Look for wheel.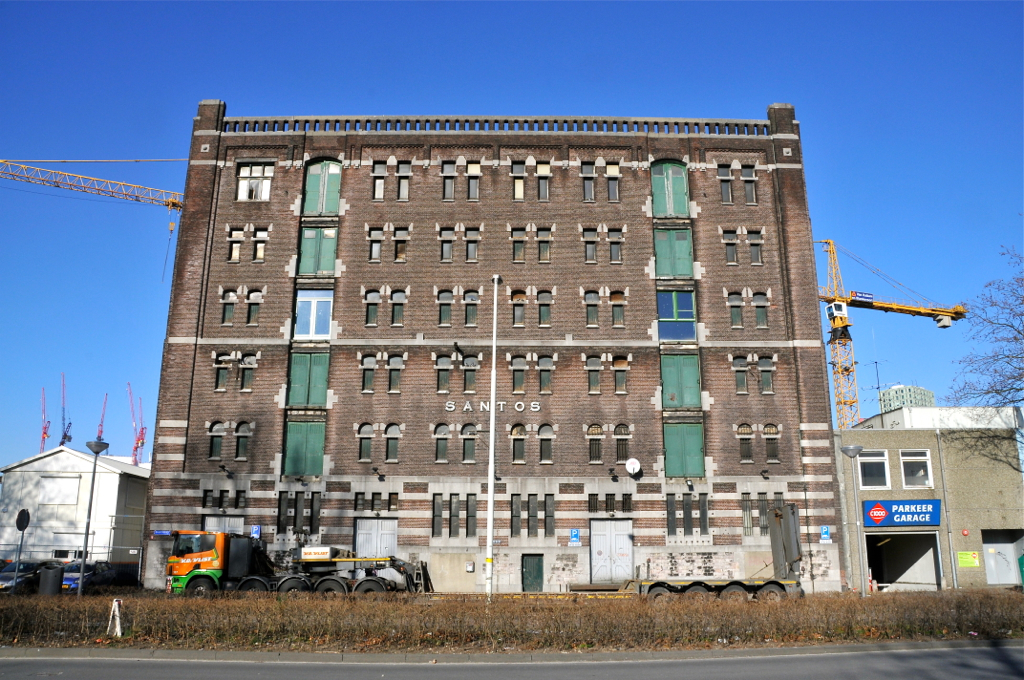
Found: 685/586/710/595.
